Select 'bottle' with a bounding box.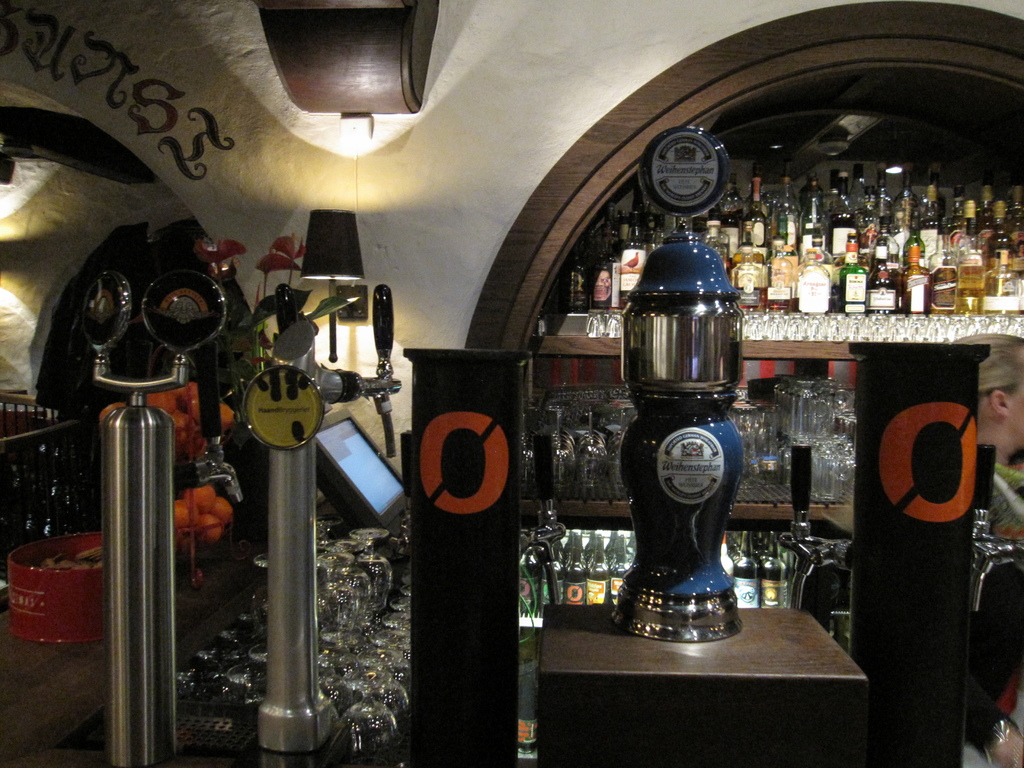
x1=990, y1=198, x2=1016, y2=275.
